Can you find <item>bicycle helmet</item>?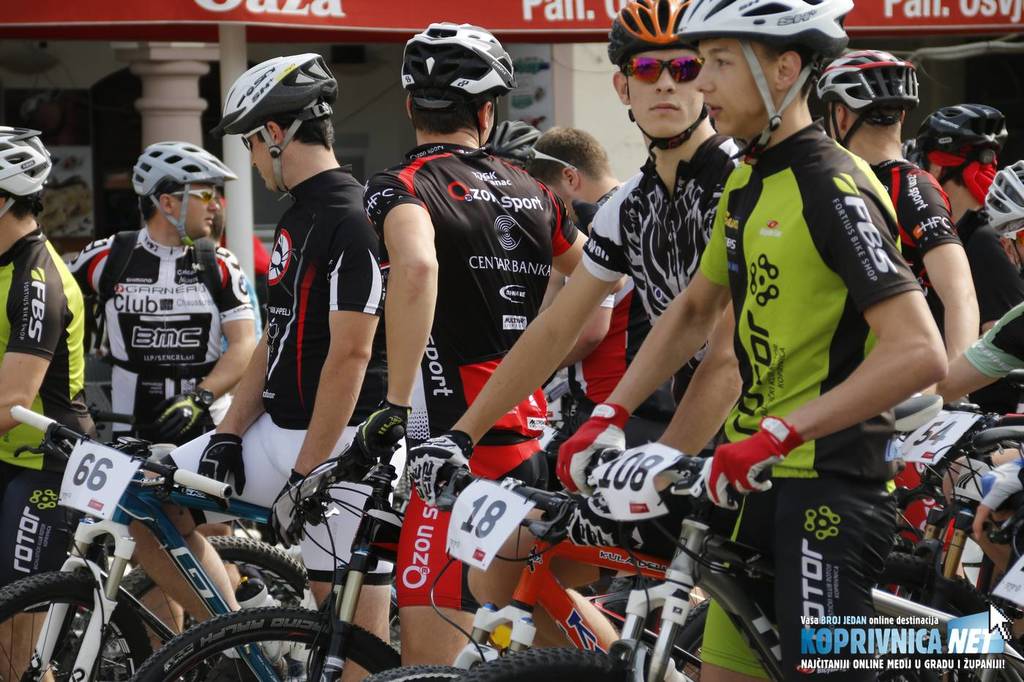
Yes, bounding box: box=[684, 0, 847, 161].
